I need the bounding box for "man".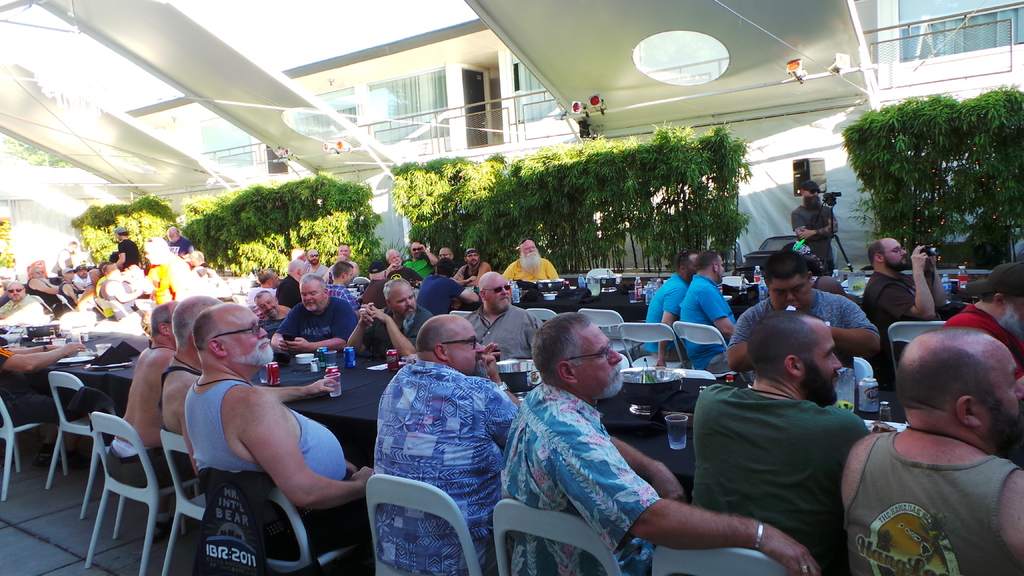
Here it is: bbox(500, 238, 557, 283).
